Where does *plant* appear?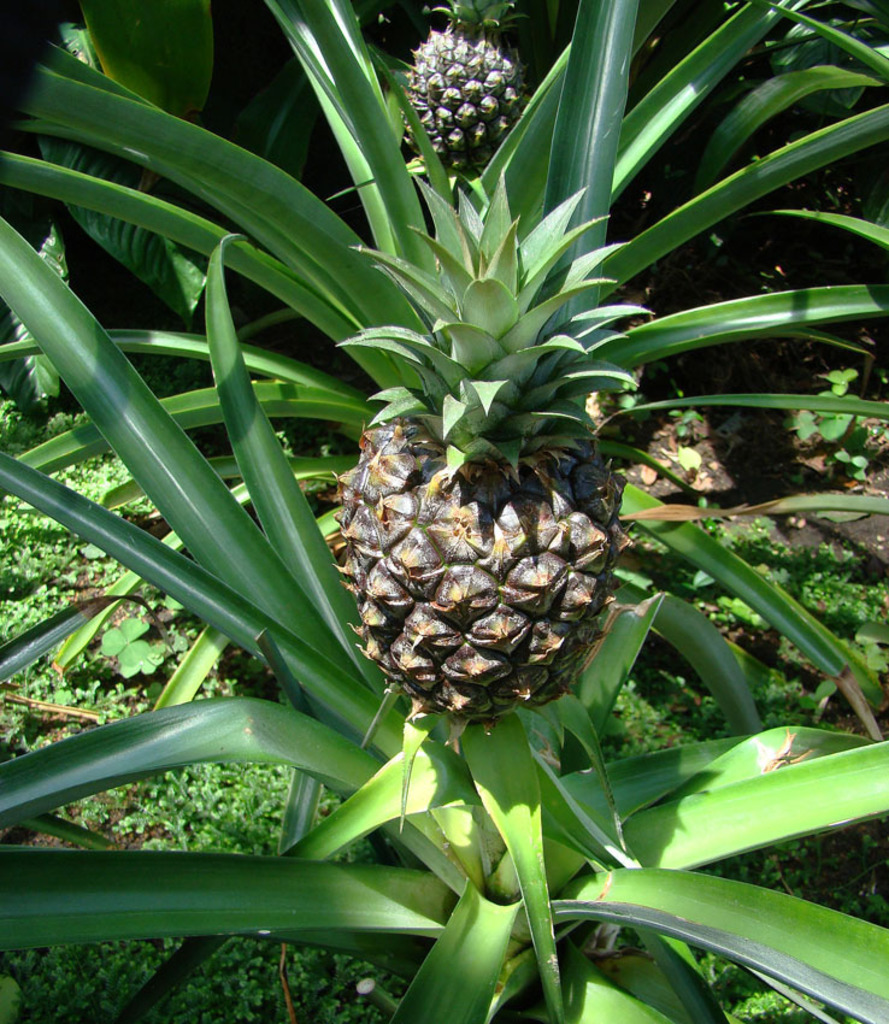
Appears at (left=0, top=0, right=872, bottom=1023).
